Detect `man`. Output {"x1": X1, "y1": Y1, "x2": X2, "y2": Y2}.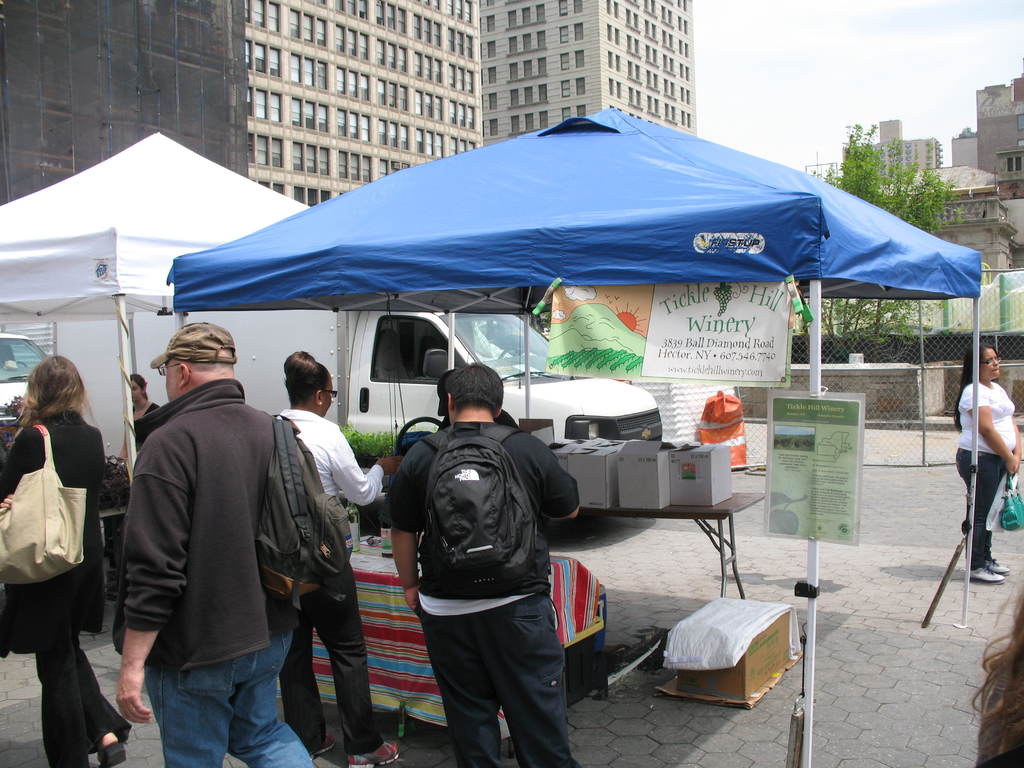
{"x1": 372, "y1": 373, "x2": 607, "y2": 765}.
